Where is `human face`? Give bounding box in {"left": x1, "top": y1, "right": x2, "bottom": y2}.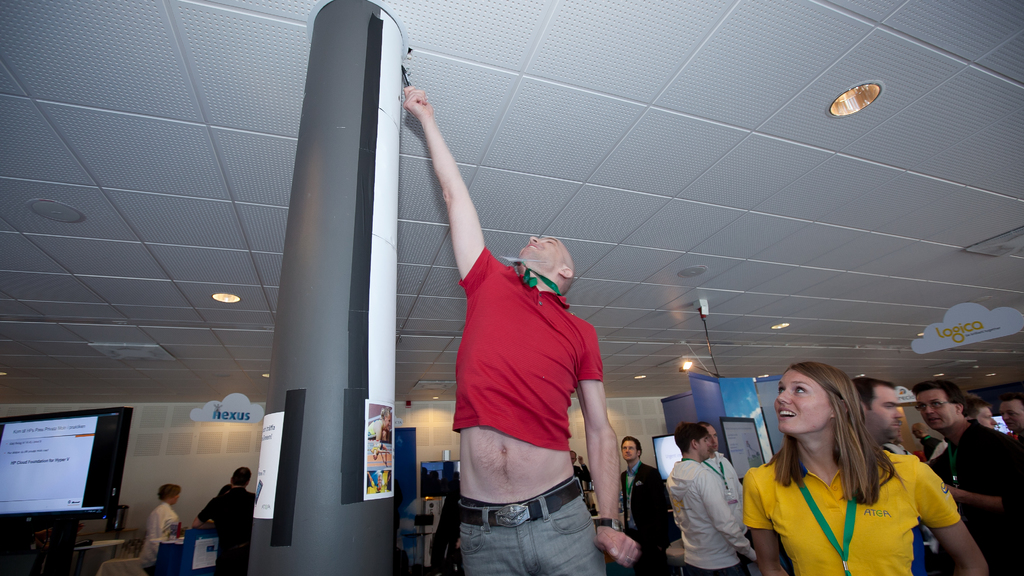
{"left": 1002, "top": 403, "right": 1023, "bottom": 429}.
